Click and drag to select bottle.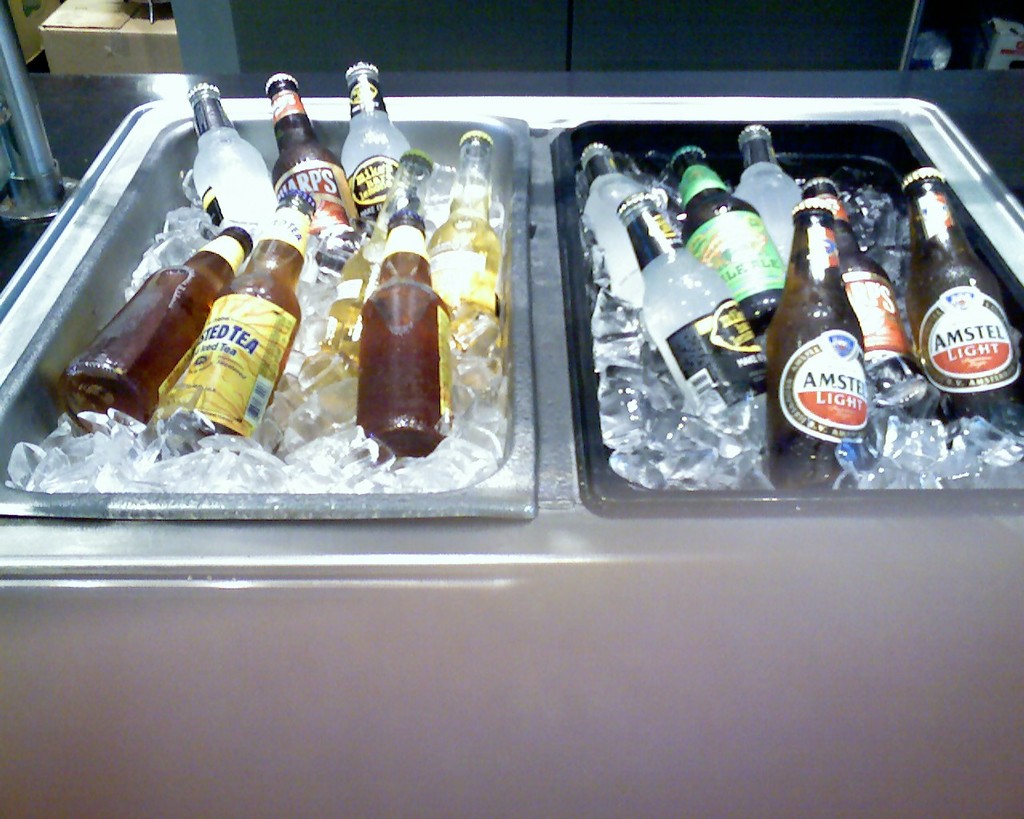
Selection: detection(354, 180, 455, 462).
